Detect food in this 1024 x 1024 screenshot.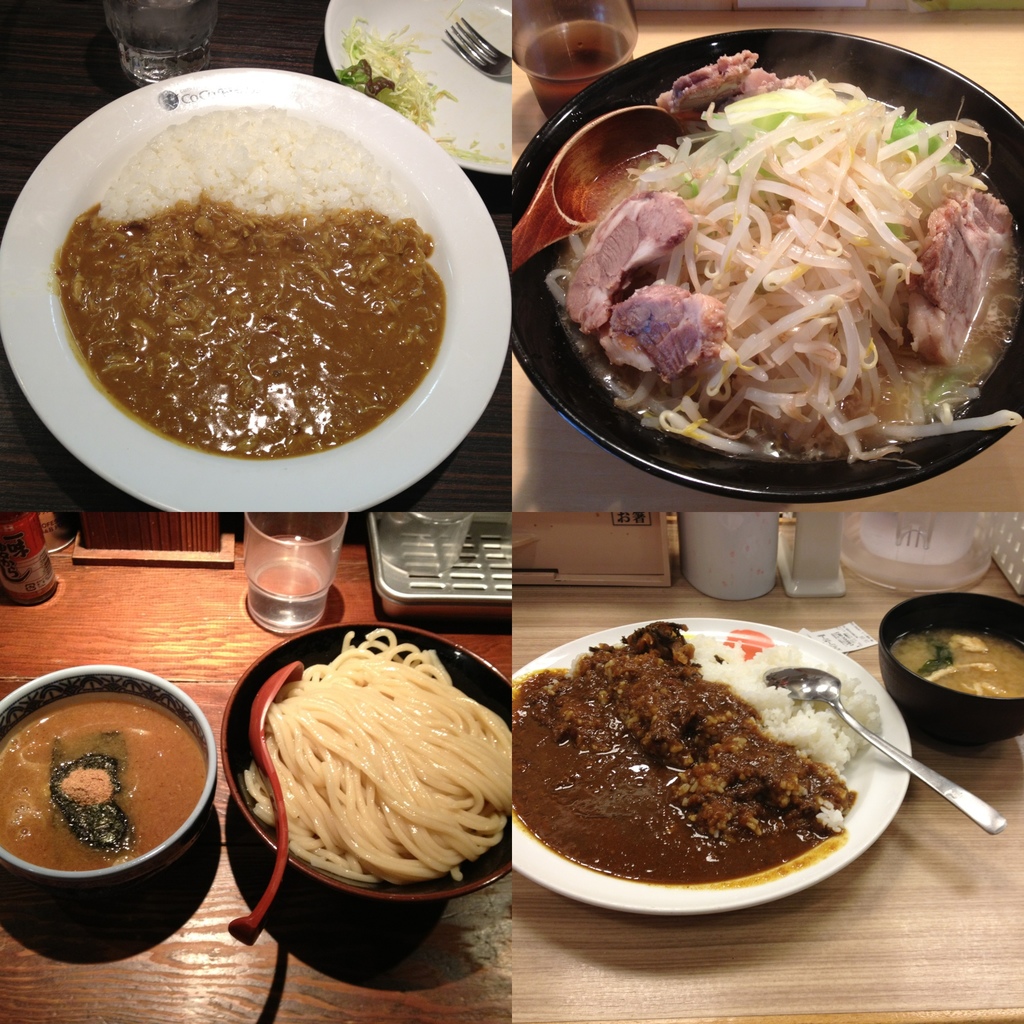
Detection: (x1=0, y1=690, x2=204, y2=870).
